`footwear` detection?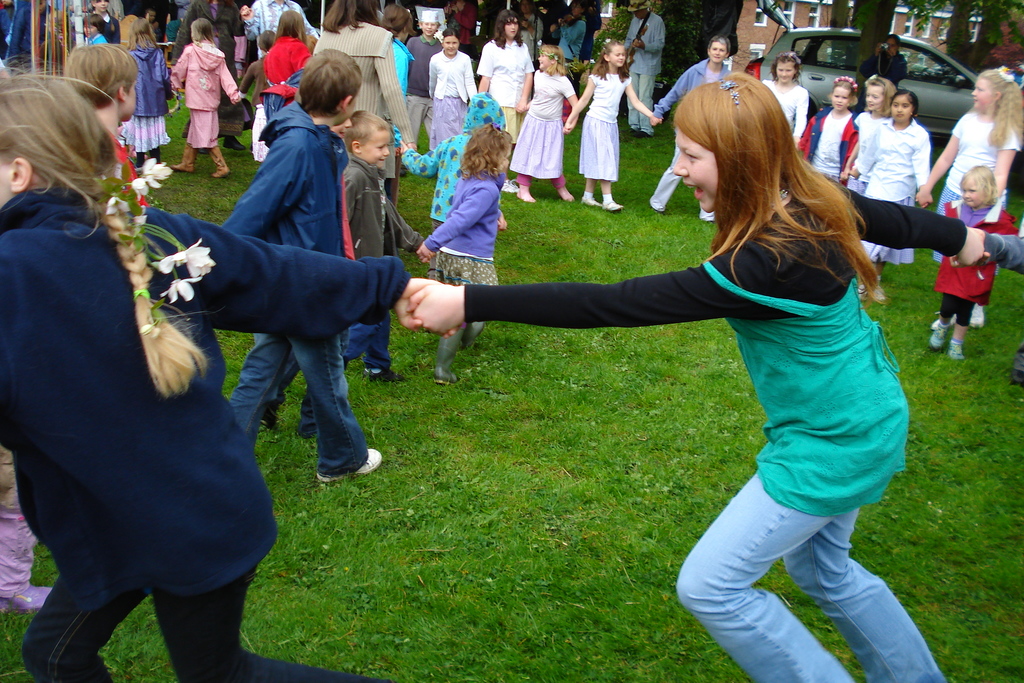
crop(602, 201, 624, 211)
